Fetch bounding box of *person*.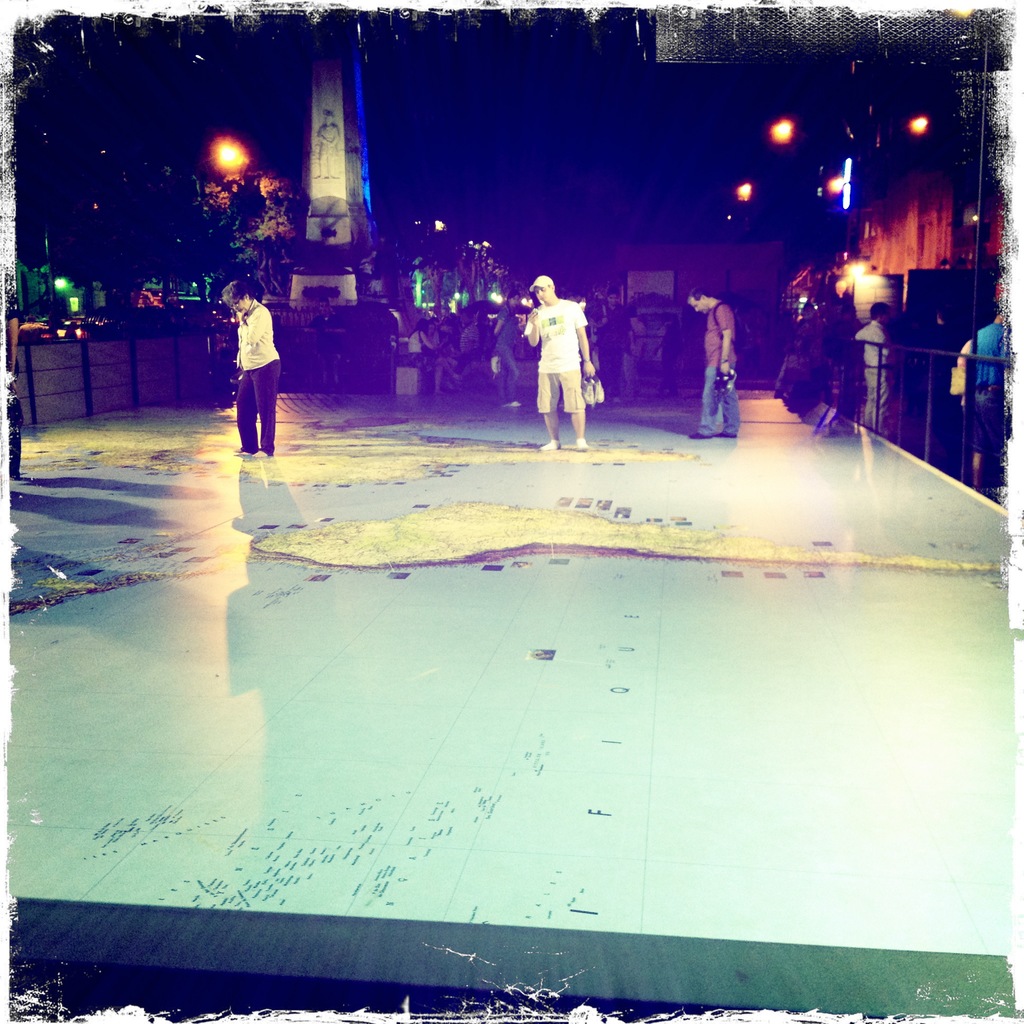
Bbox: select_region(584, 280, 630, 412).
